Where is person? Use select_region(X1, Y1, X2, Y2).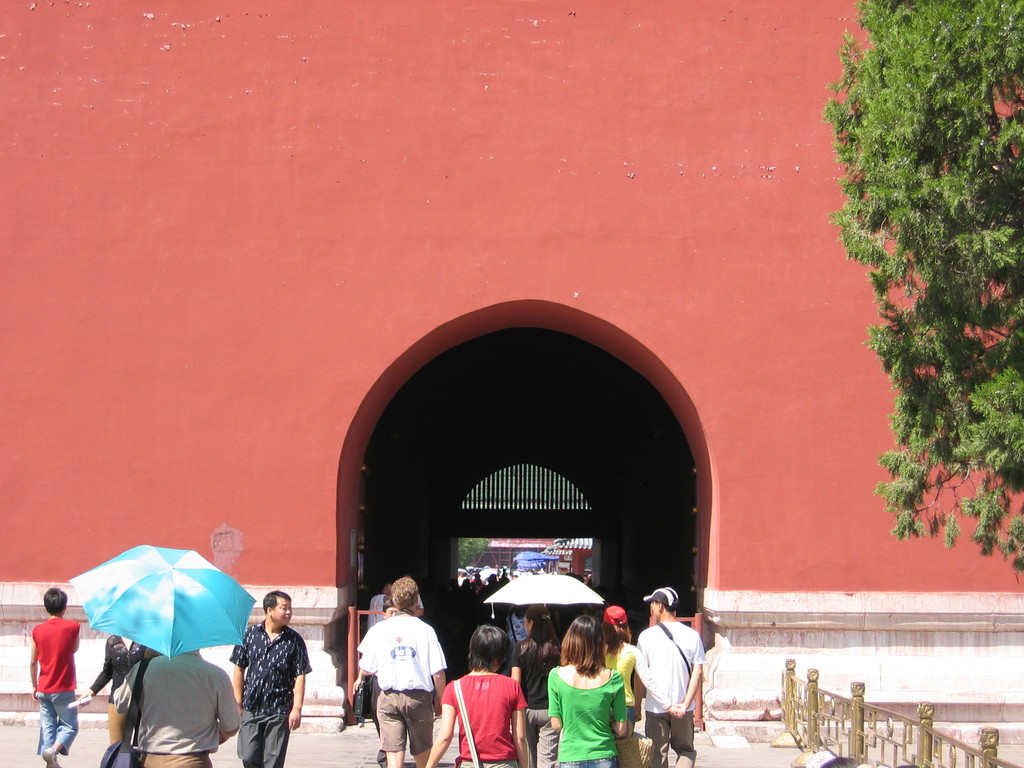
select_region(509, 604, 562, 767).
